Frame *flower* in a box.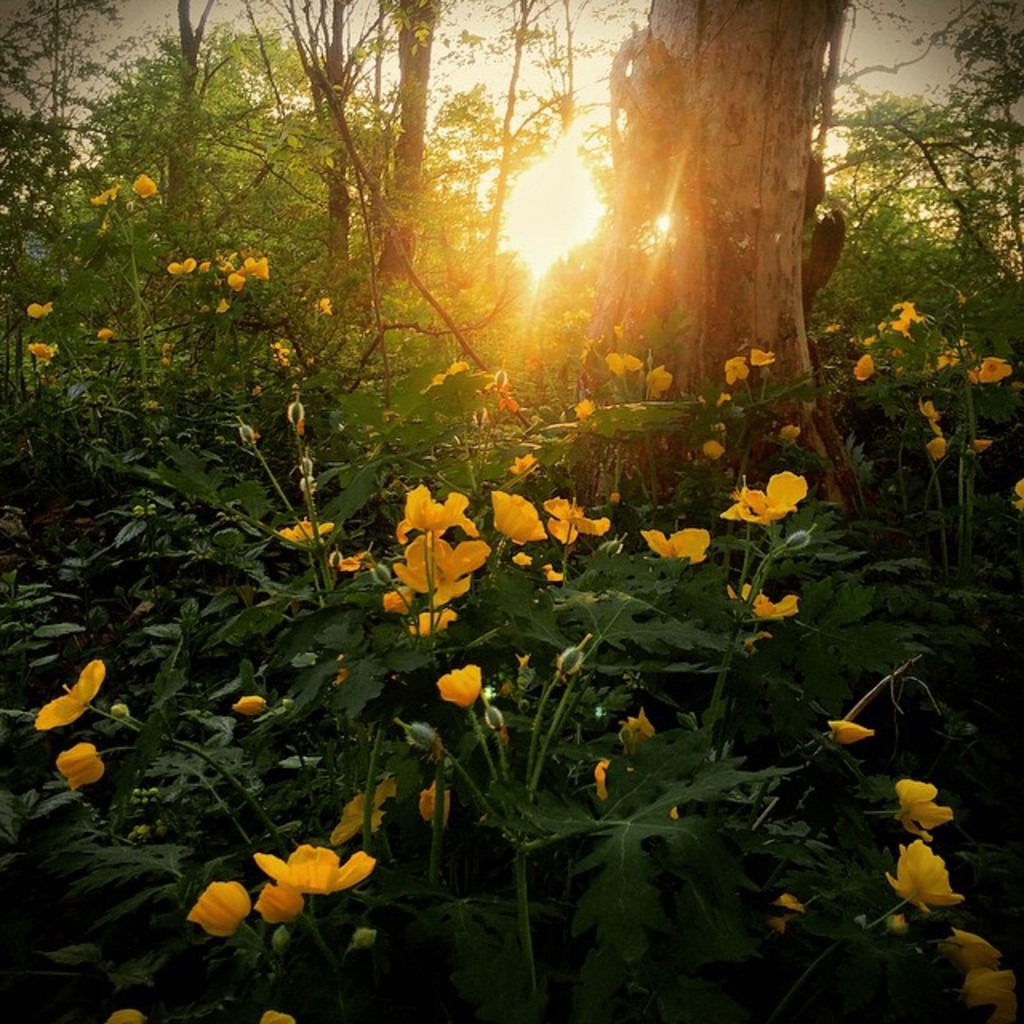
894:771:952:843.
